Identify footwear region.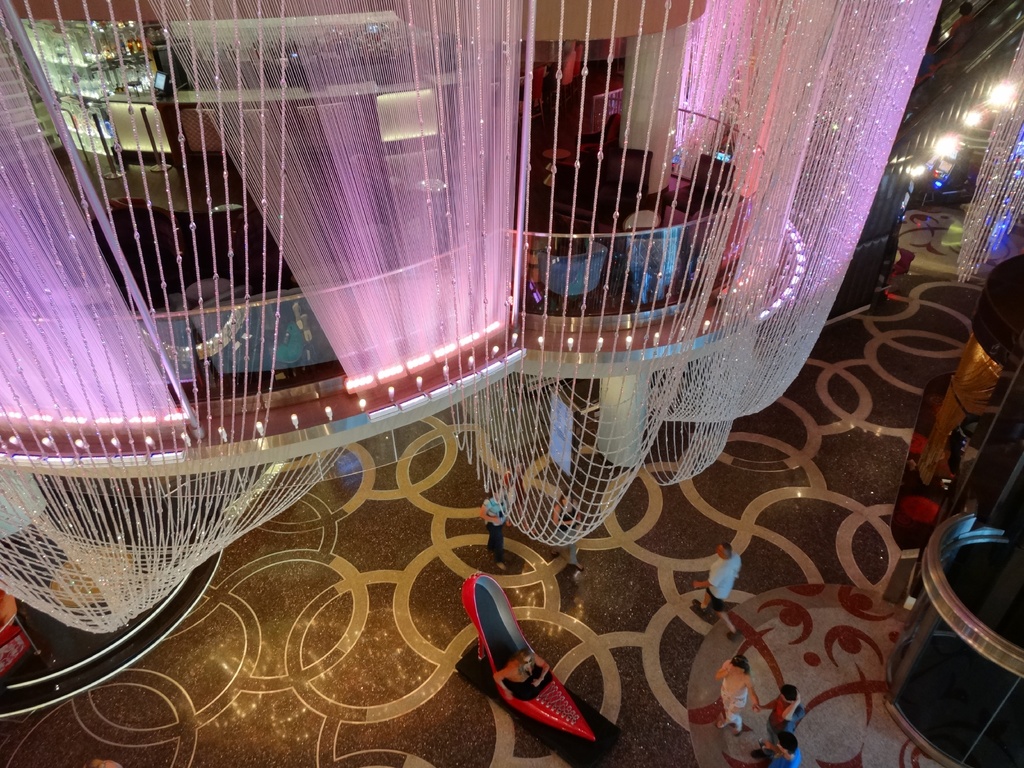
Region: [x1=751, y1=742, x2=769, y2=758].
